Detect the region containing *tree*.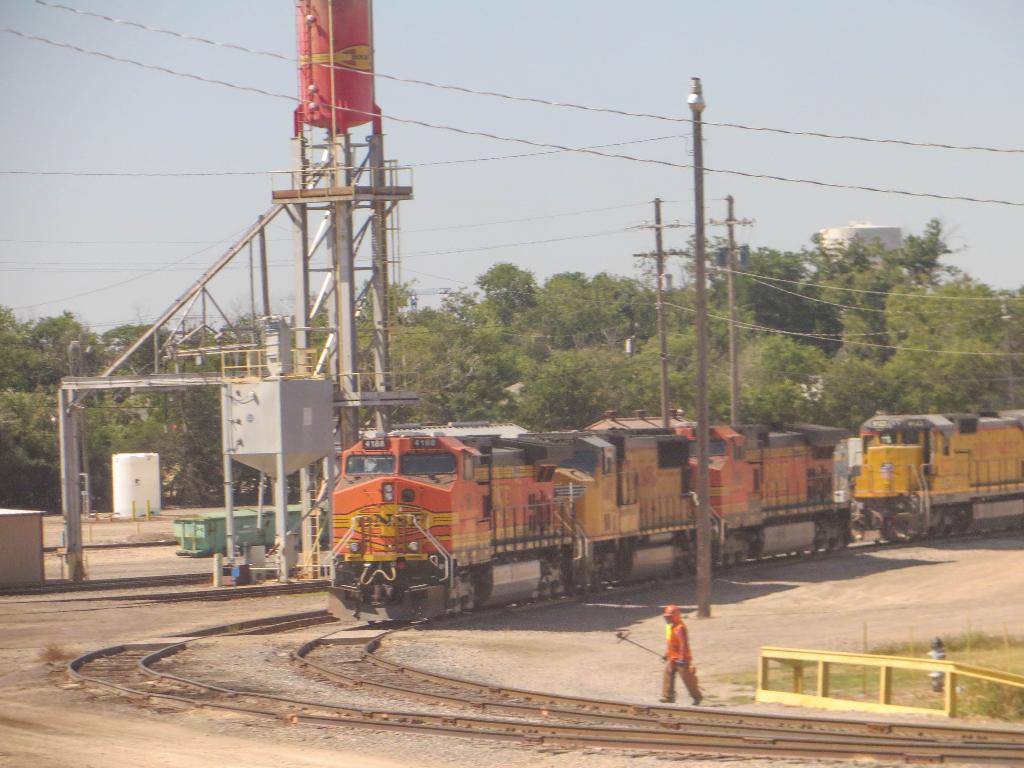
[824, 213, 964, 358].
